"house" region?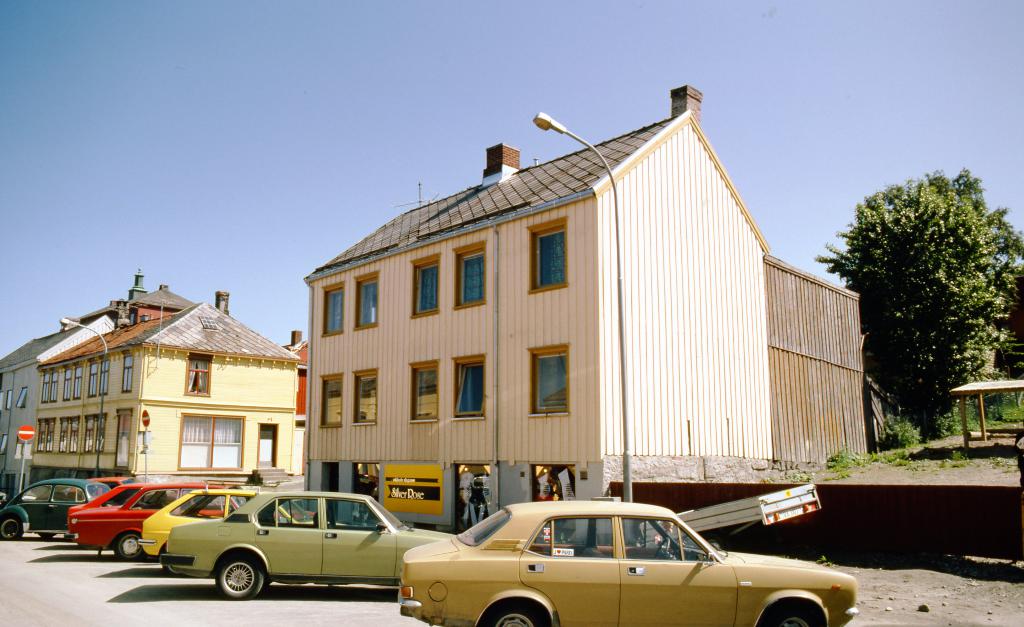
select_region(775, 260, 861, 469)
